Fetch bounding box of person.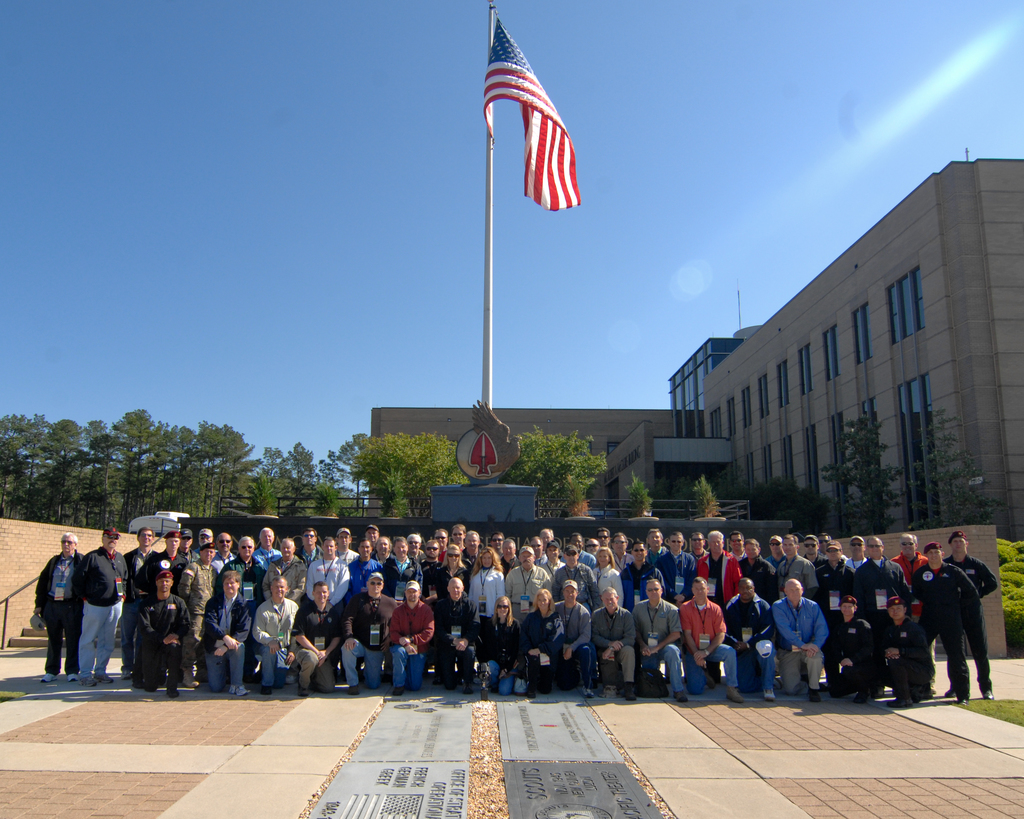
Bbox: bbox=[292, 578, 339, 687].
